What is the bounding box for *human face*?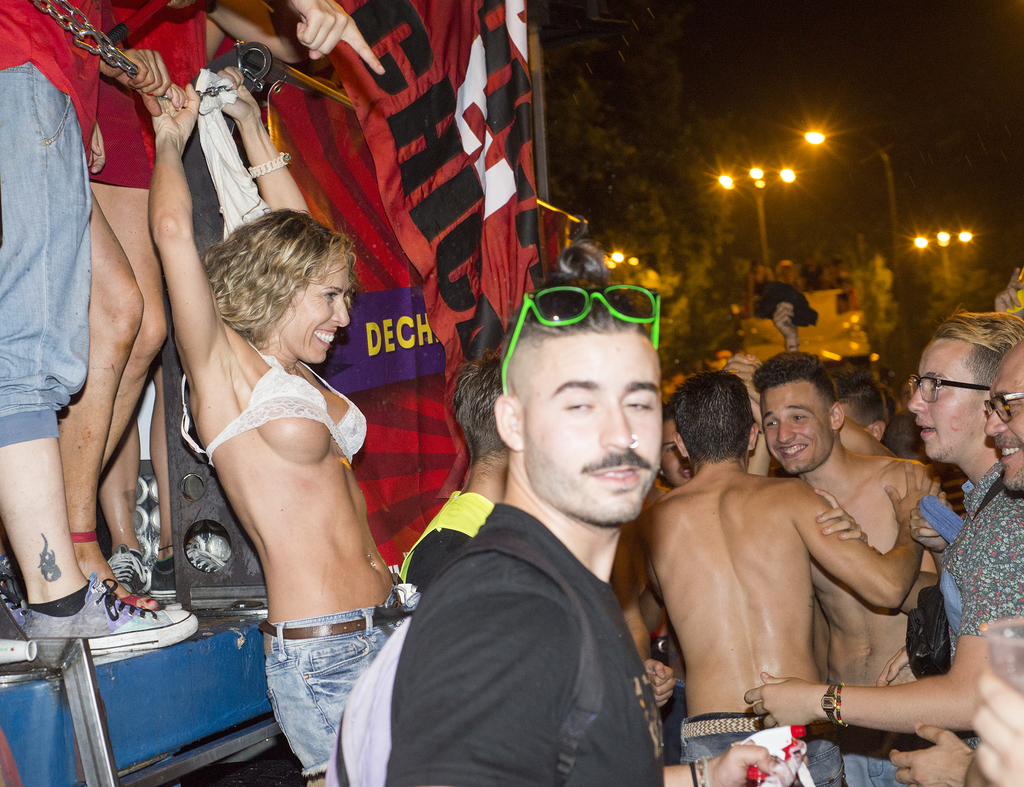
[left=985, top=355, right=1023, bottom=496].
